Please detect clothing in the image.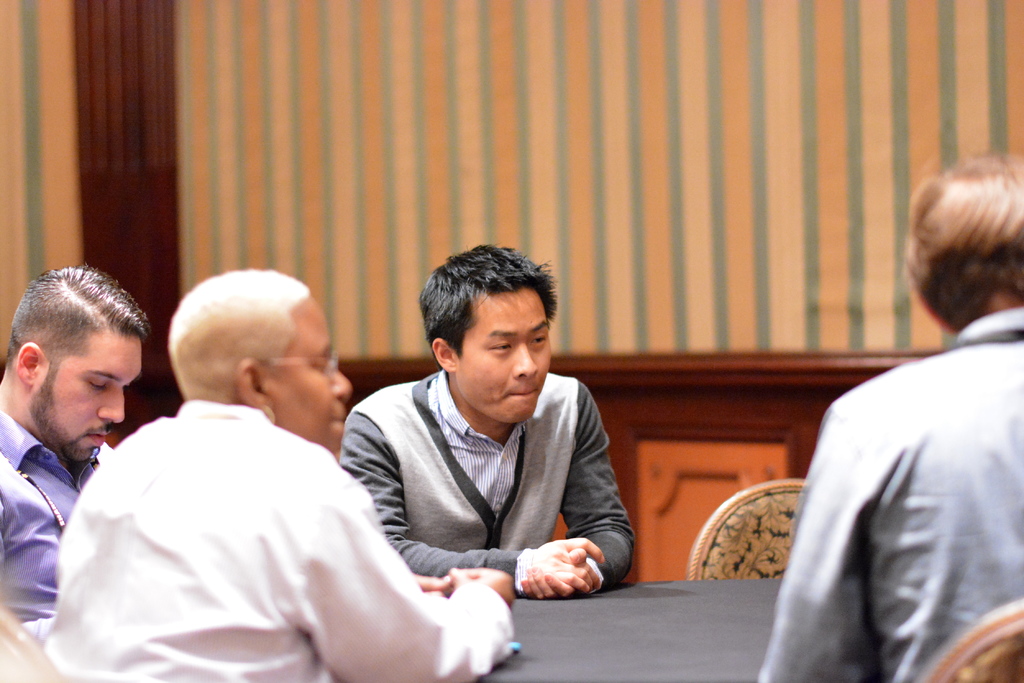
334, 337, 649, 612.
